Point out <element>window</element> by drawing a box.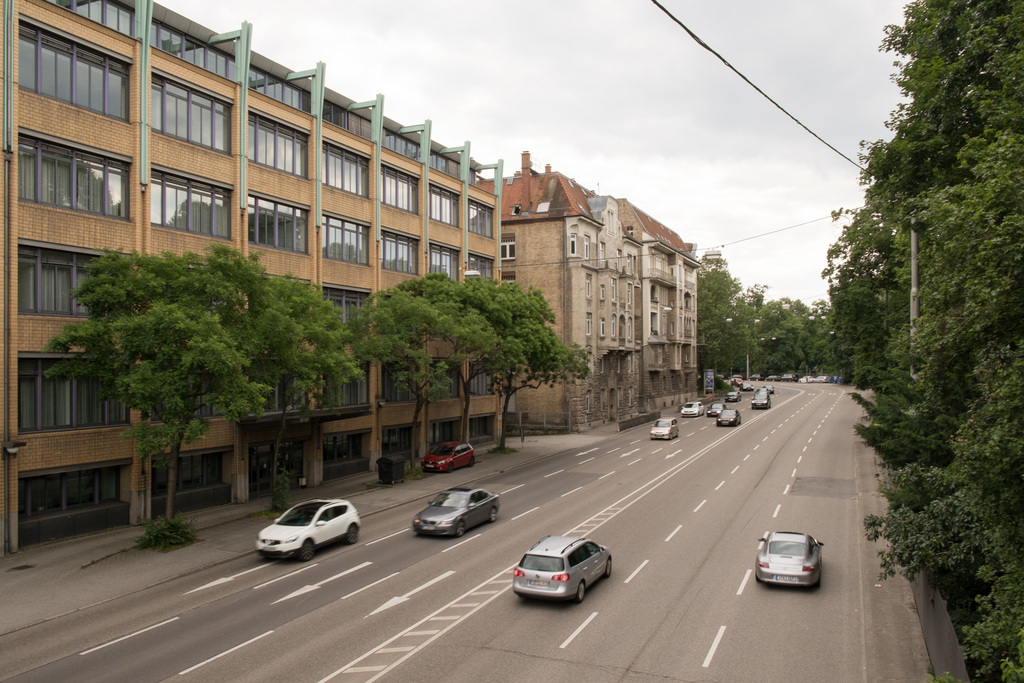
l=149, t=15, r=238, b=84.
